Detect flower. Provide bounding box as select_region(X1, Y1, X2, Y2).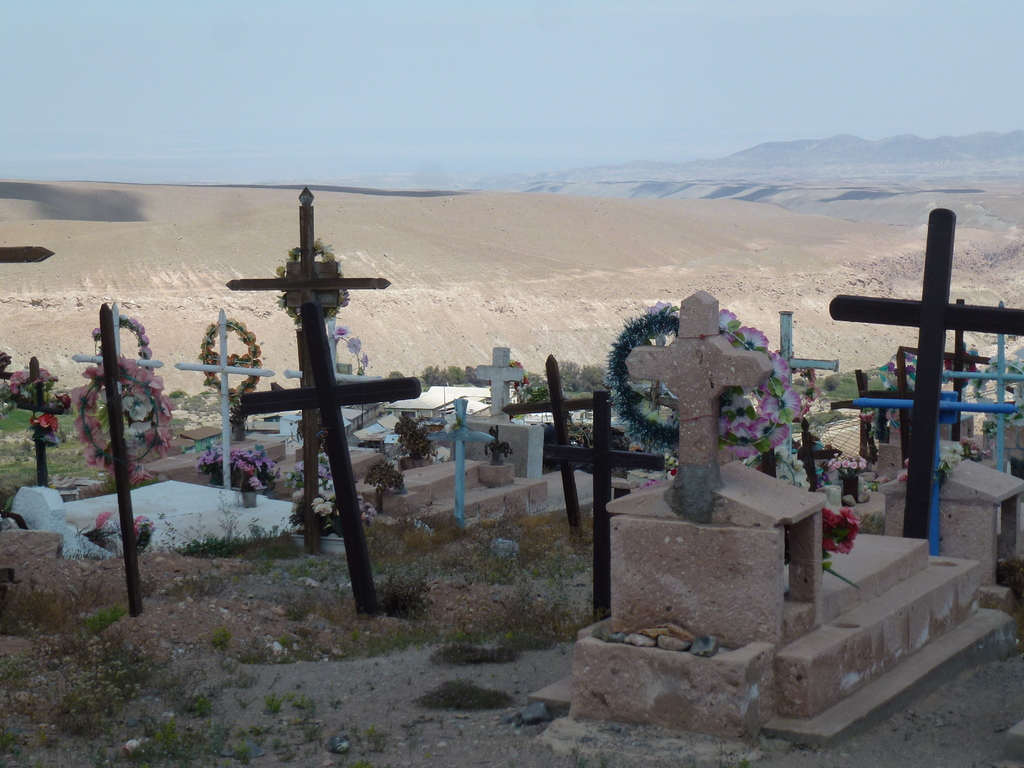
select_region(349, 337, 360, 352).
